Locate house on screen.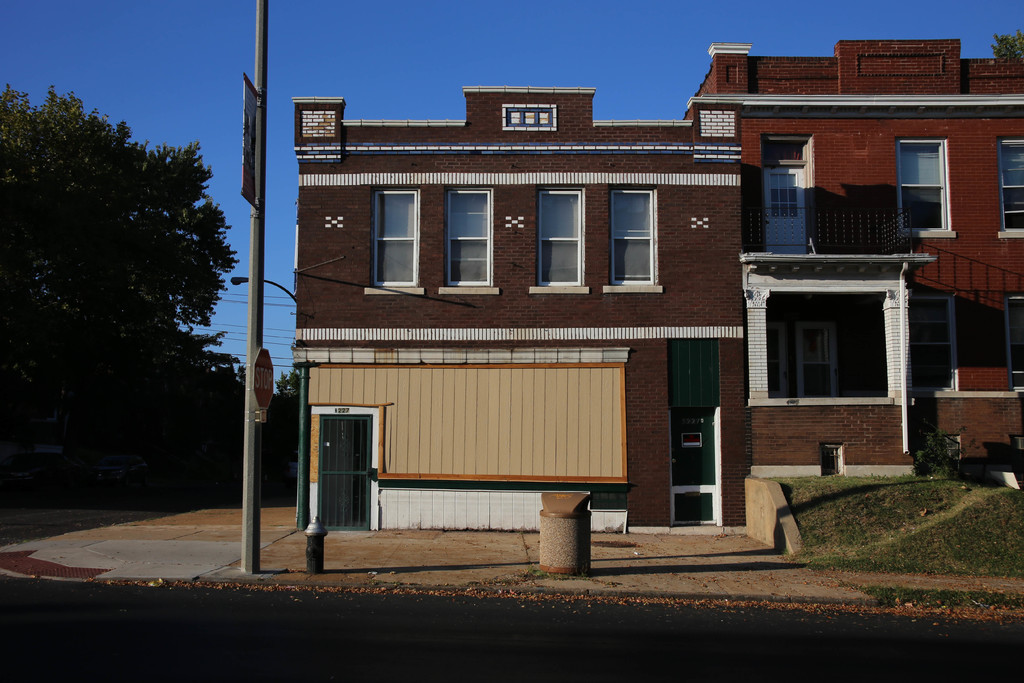
On screen at <bbox>286, 74, 742, 524</bbox>.
